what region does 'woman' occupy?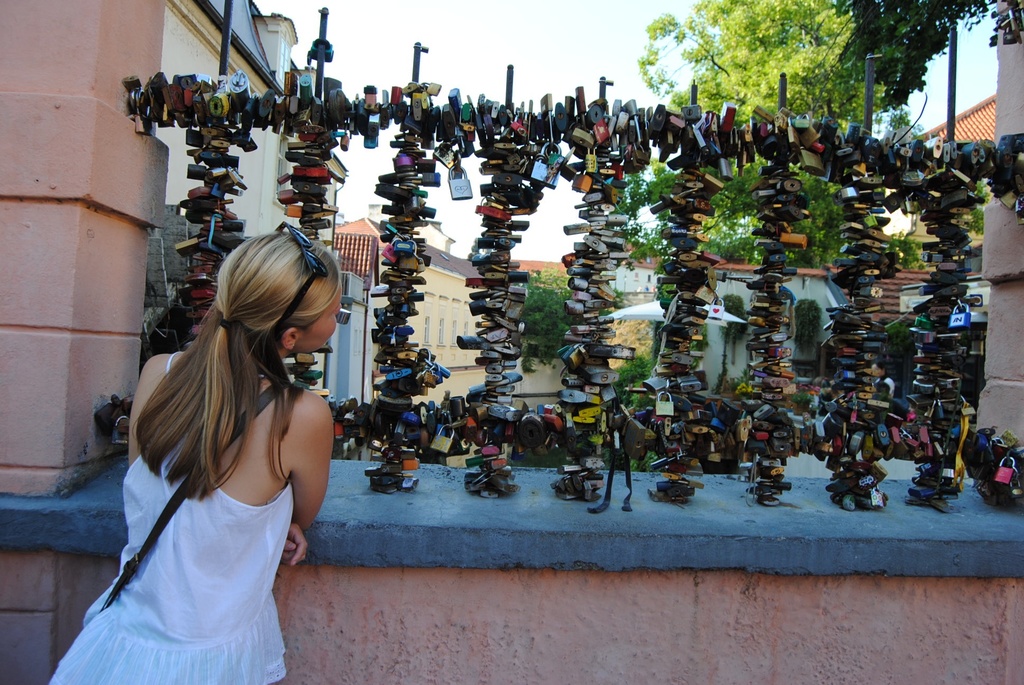
[x1=79, y1=222, x2=356, y2=675].
